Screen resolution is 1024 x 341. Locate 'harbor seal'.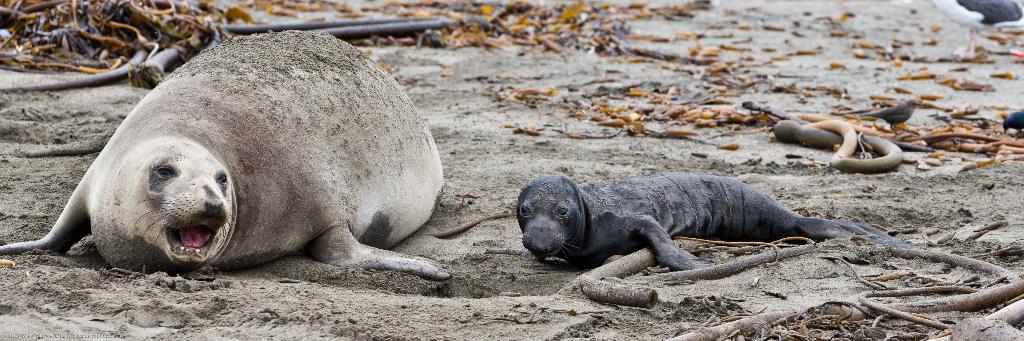
(x1=0, y1=29, x2=452, y2=281).
